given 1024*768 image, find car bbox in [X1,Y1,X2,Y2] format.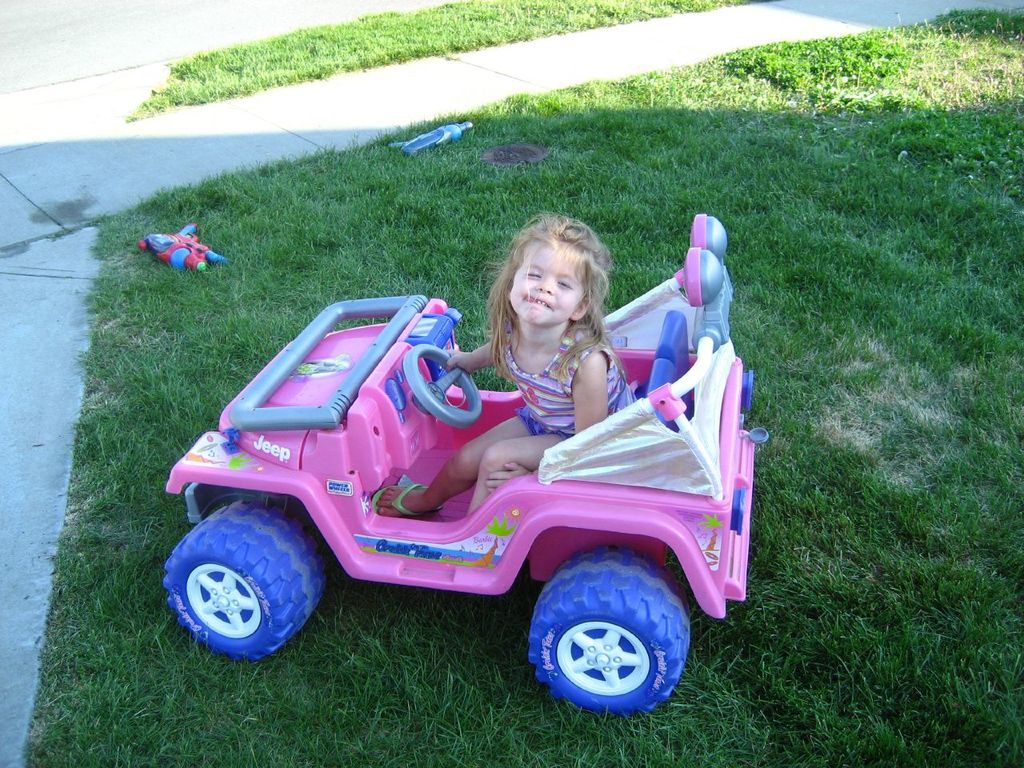
[161,214,767,721].
